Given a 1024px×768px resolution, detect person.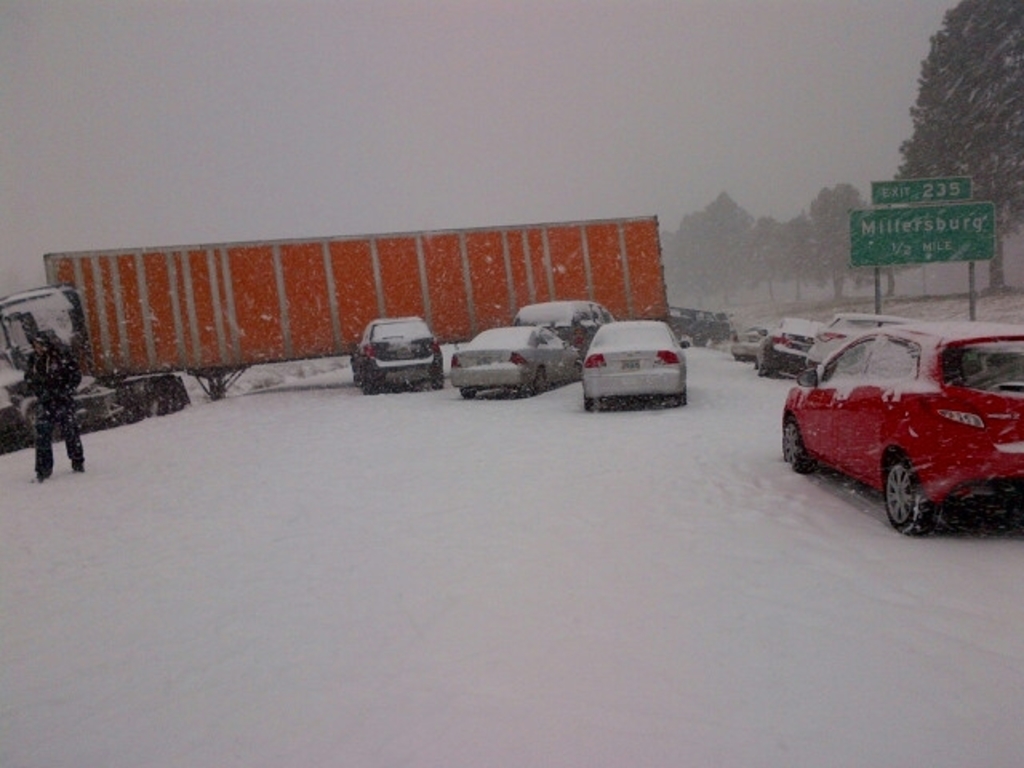
bbox=(16, 331, 106, 482).
